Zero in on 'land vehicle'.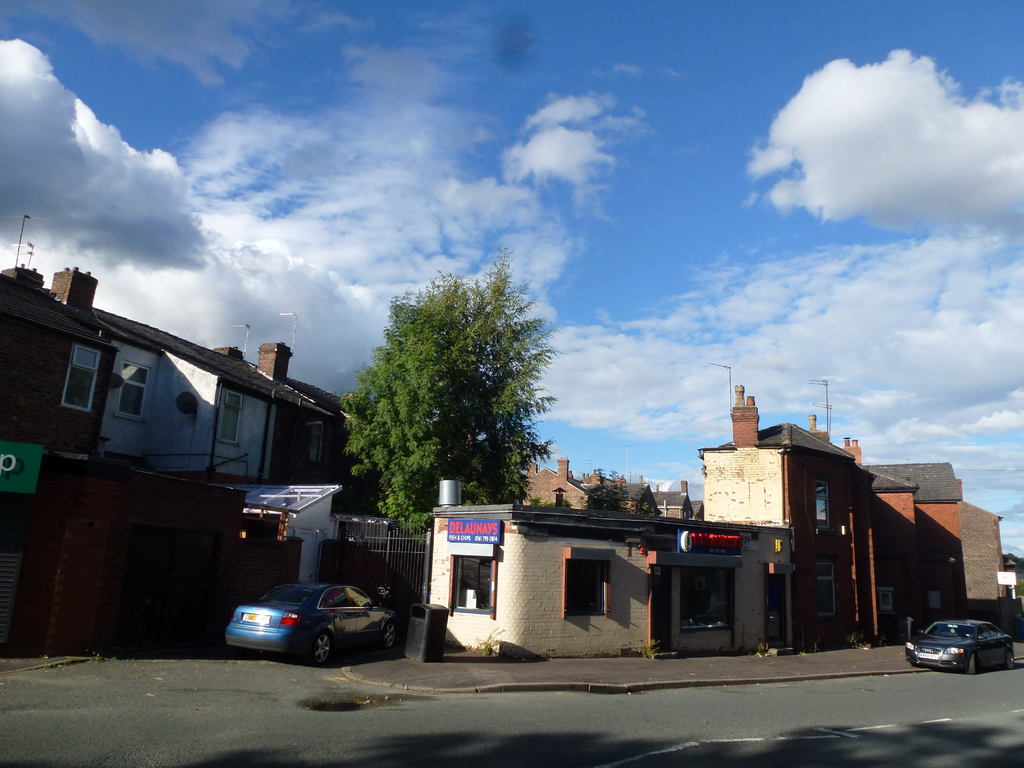
Zeroed in: <region>228, 578, 401, 665</region>.
